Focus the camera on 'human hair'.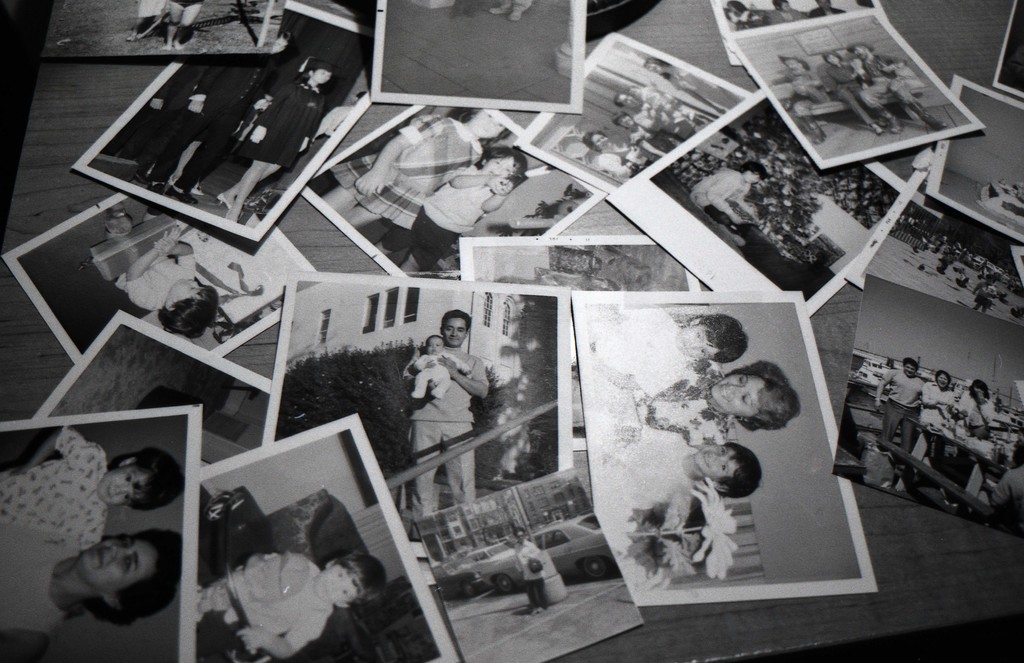
Focus region: BBox(107, 446, 184, 512).
